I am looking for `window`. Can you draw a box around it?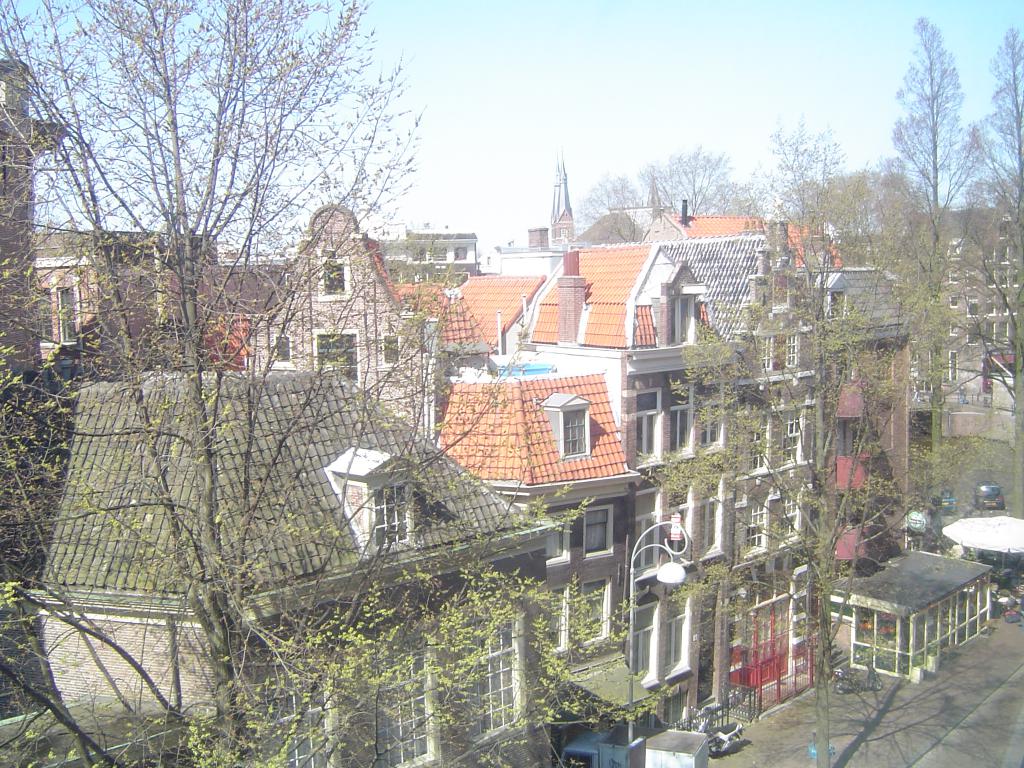
Sure, the bounding box is (x1=662, y1=383, x2=691, y2=455).
